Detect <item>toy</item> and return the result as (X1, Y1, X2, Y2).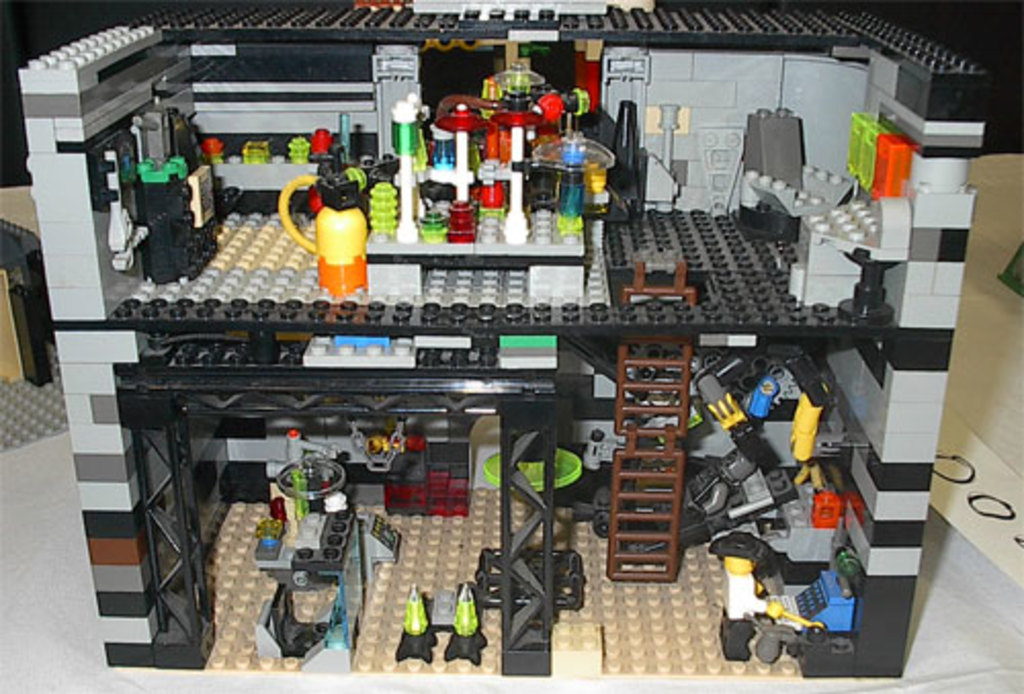
(217, 119, 379, 164).
